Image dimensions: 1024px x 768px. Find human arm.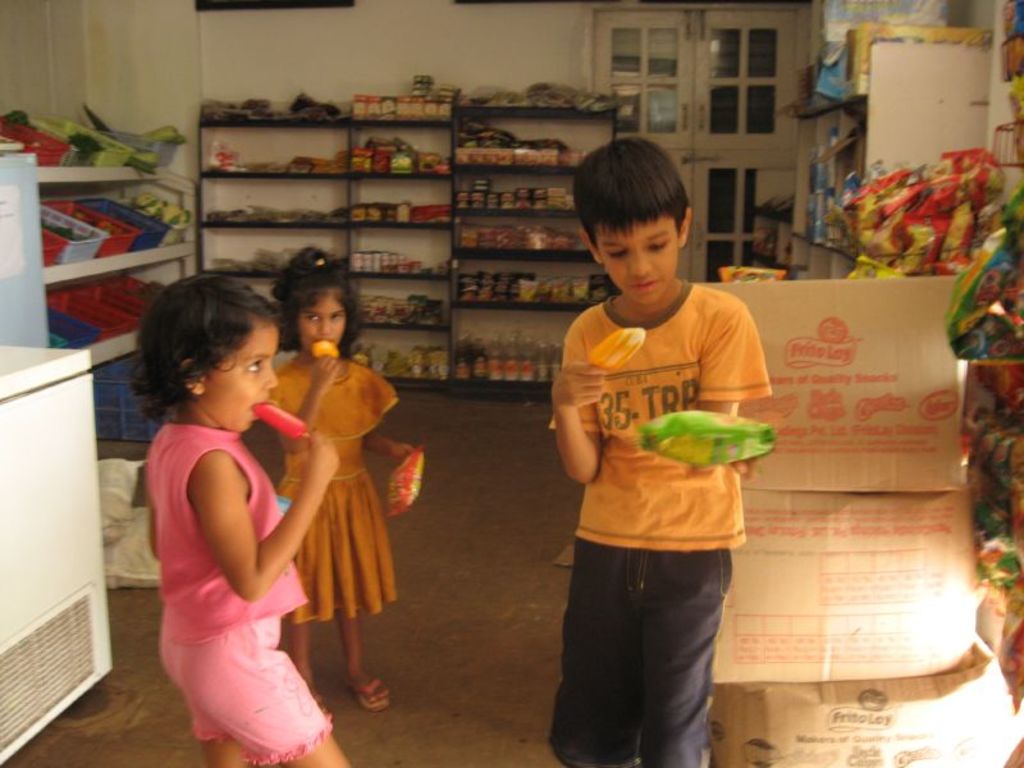
left=260, top=349, right=344, bottom=457.
